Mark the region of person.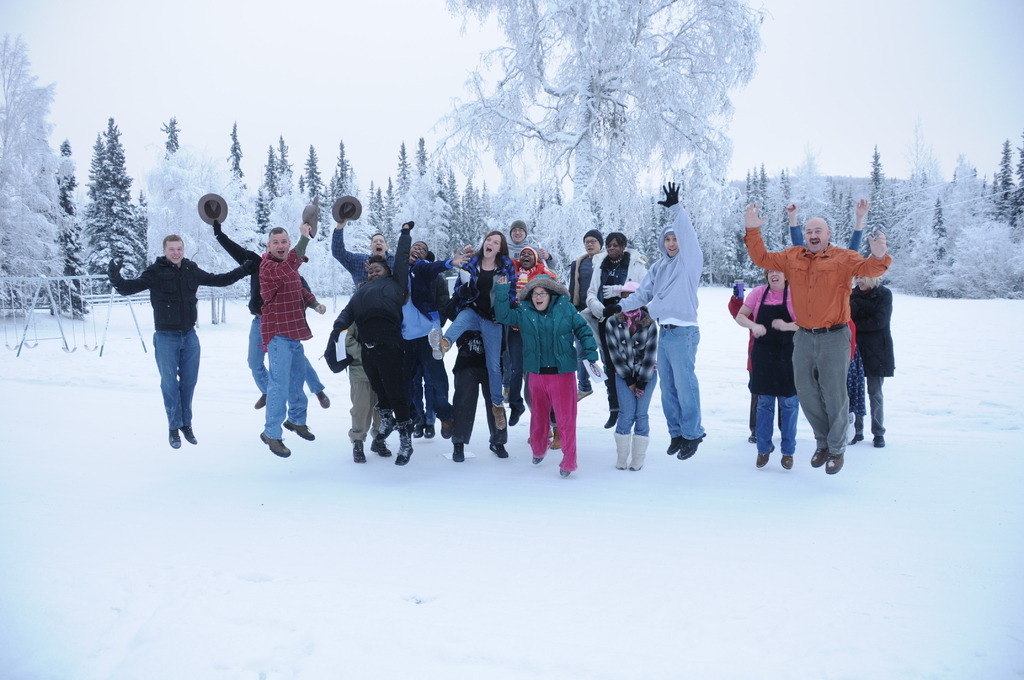
Region: Rect(569, 227, 608, 402).
